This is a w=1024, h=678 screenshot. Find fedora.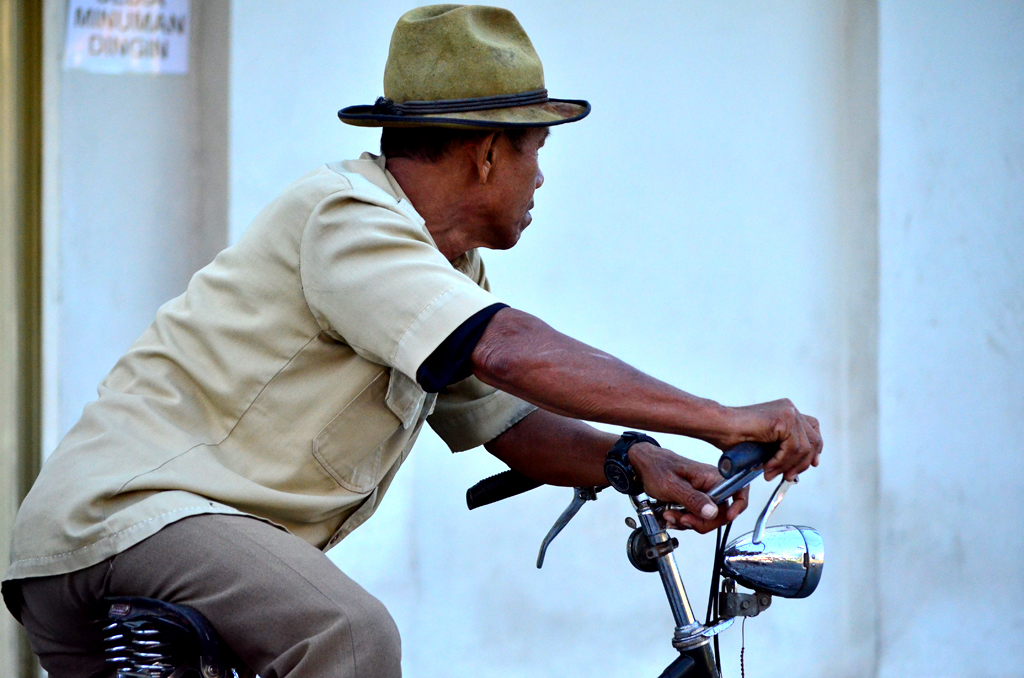
Bounding box: (left=332, top=0, right=588, bottom=126).
